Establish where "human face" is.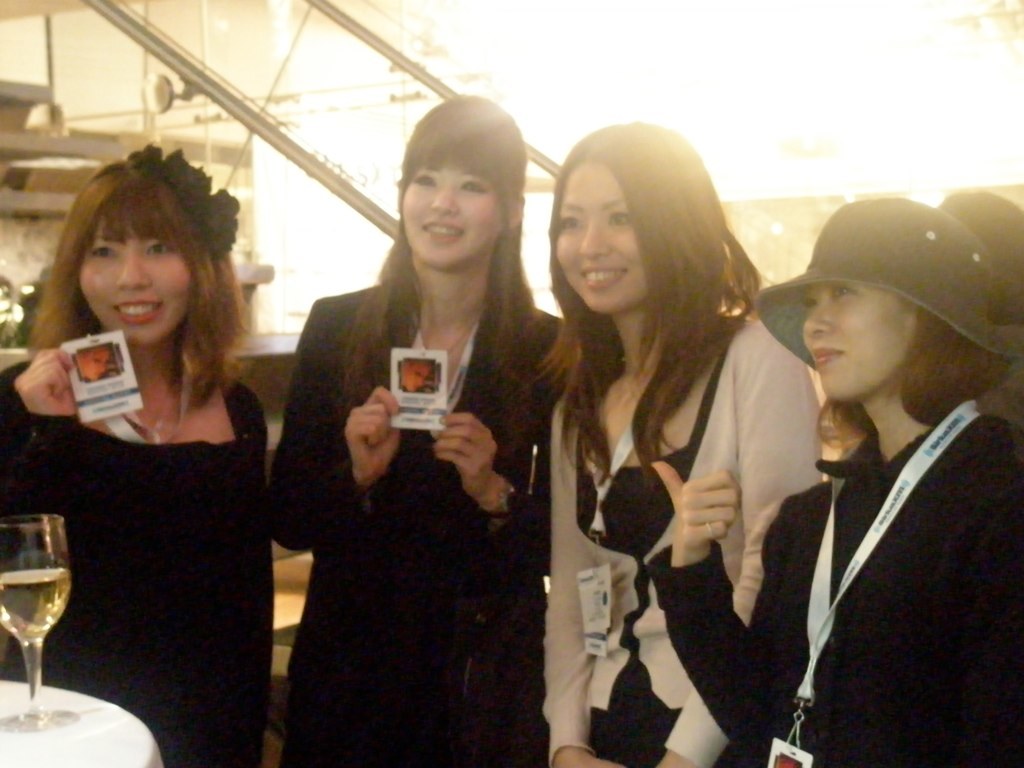
Established at 404:171:505:270.
